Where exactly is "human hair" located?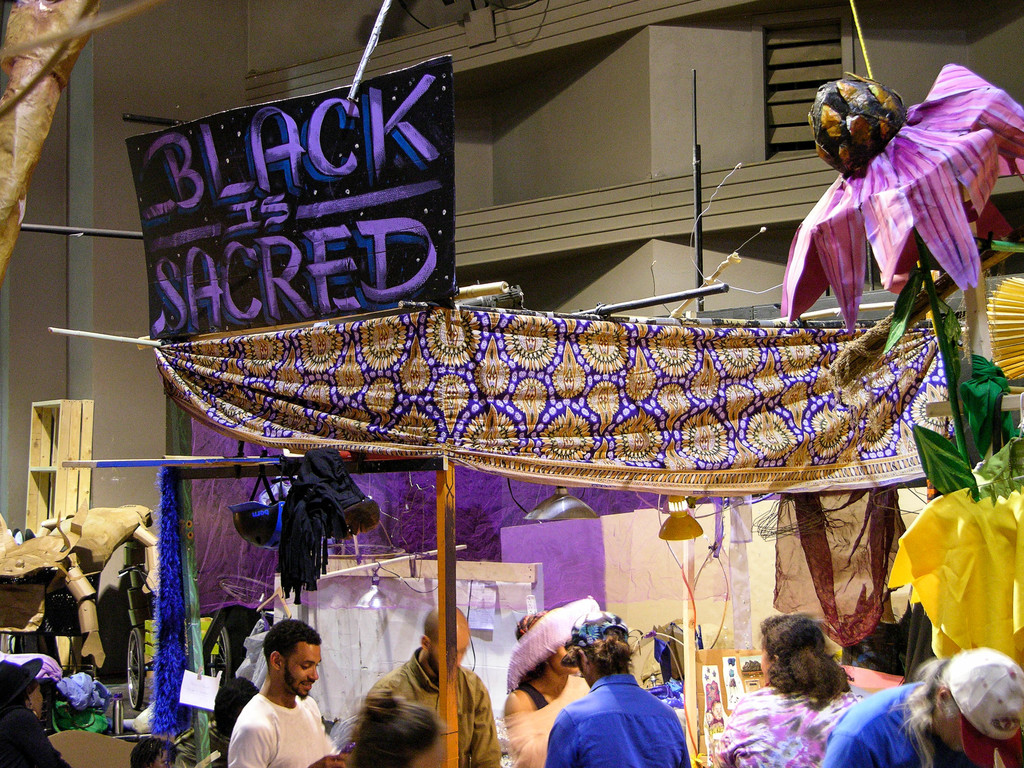
Its bounding box is locate(891, 655, 961, 767).
